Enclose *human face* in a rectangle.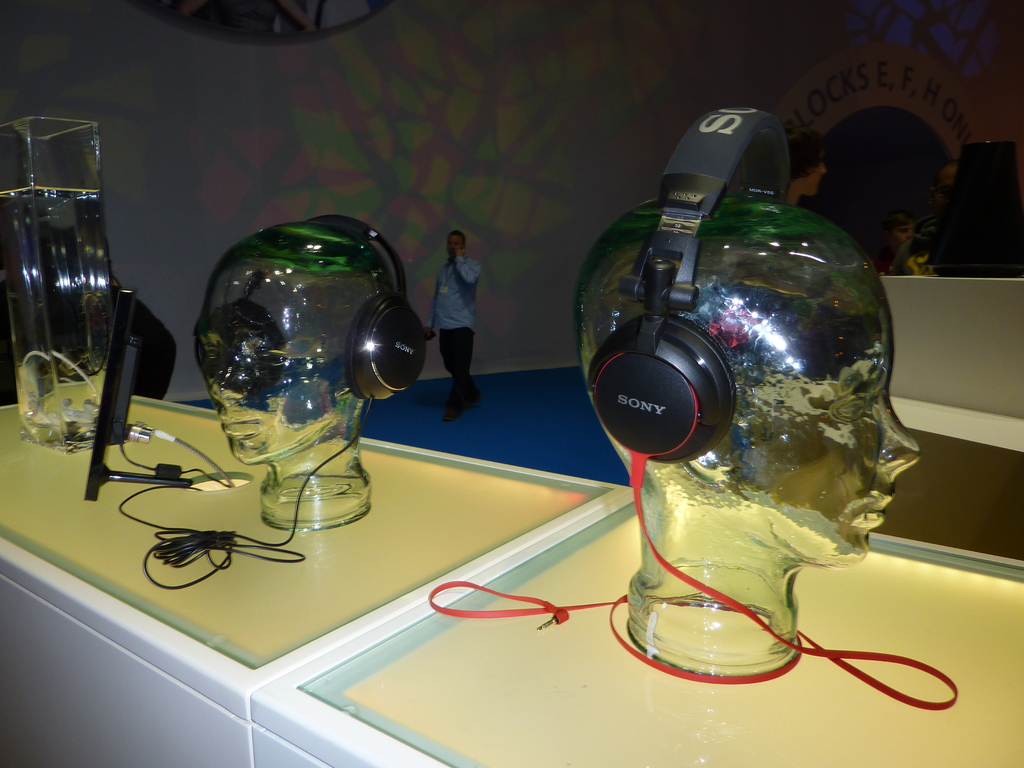
[800, 150, 825, 194].
